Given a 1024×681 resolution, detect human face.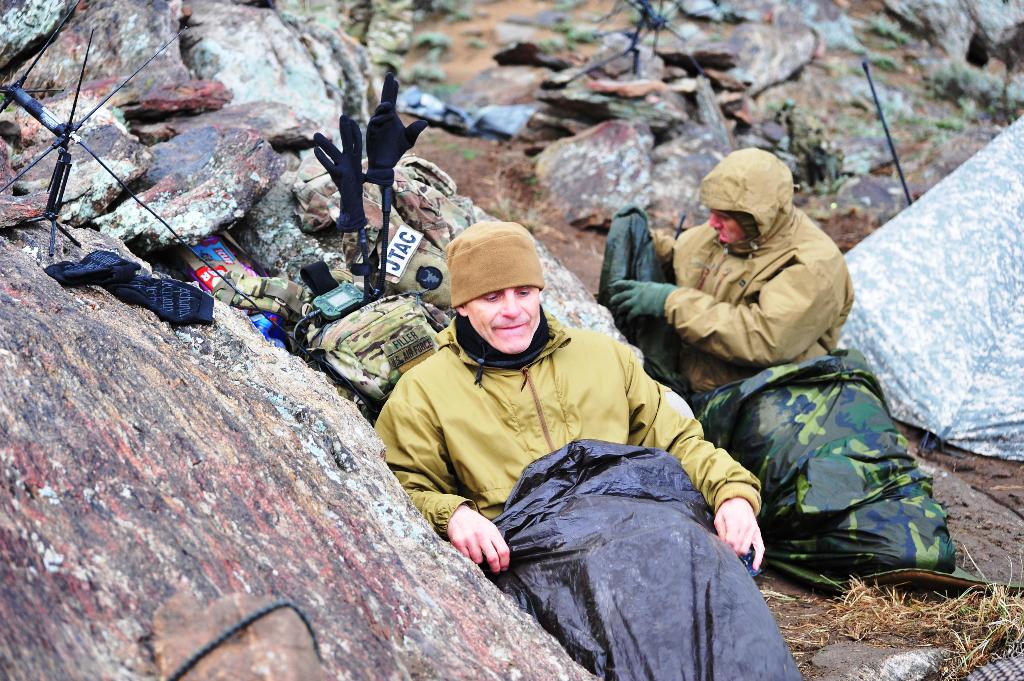
465, 287, 537, 349.
